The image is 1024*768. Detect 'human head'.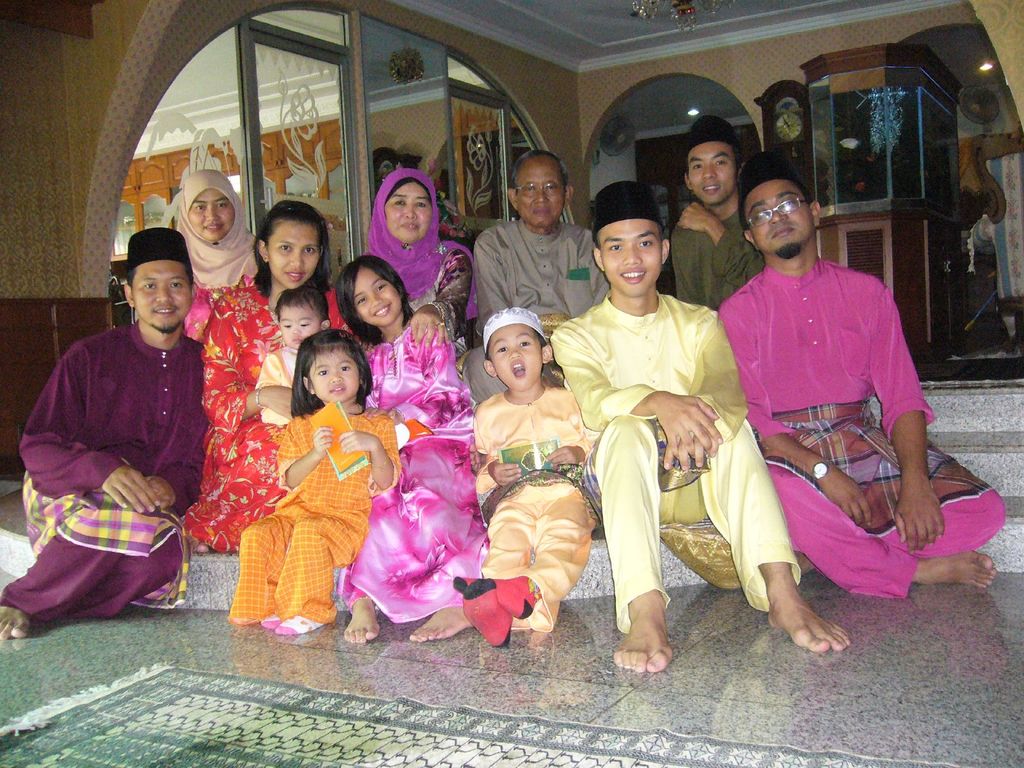
Detection: left=733, top=150, right=816, bottom=259.
